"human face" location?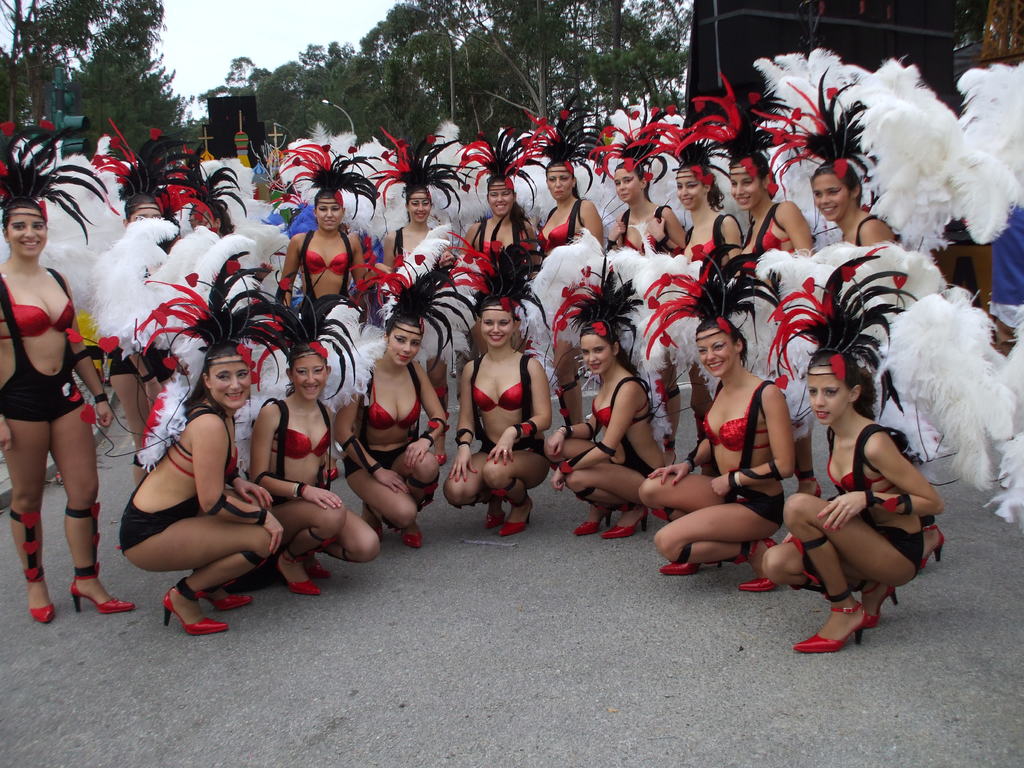
[left=812, top=167, right=848, bottom=217]
